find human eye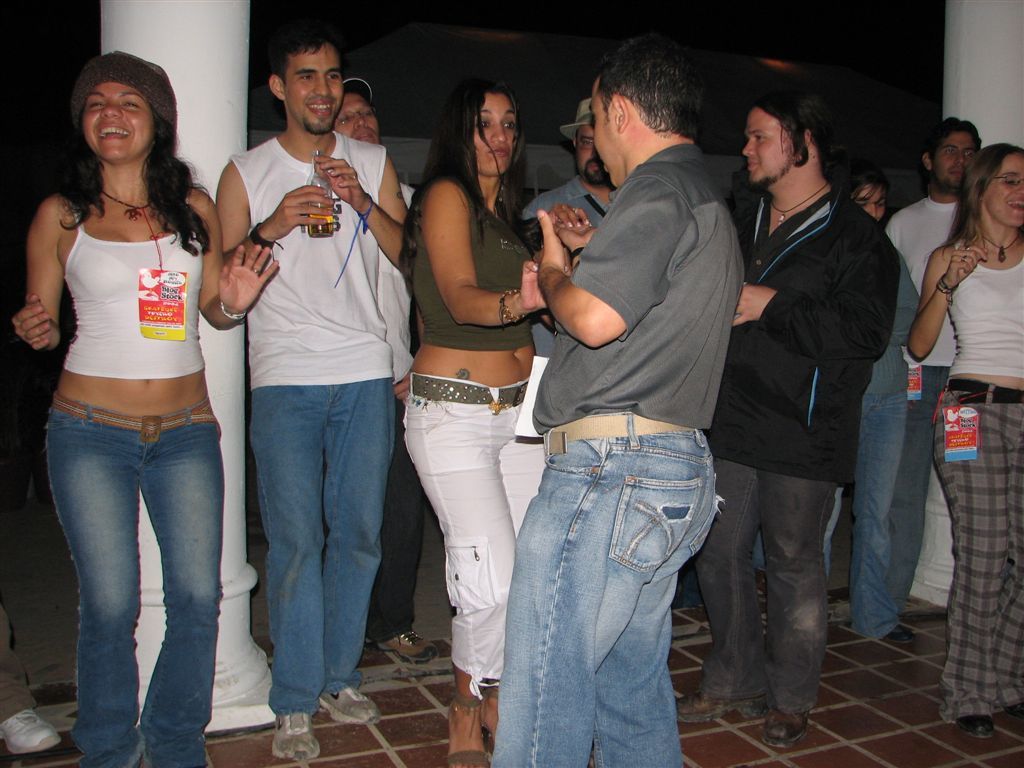
Rect(321, 73, 344, 82)
